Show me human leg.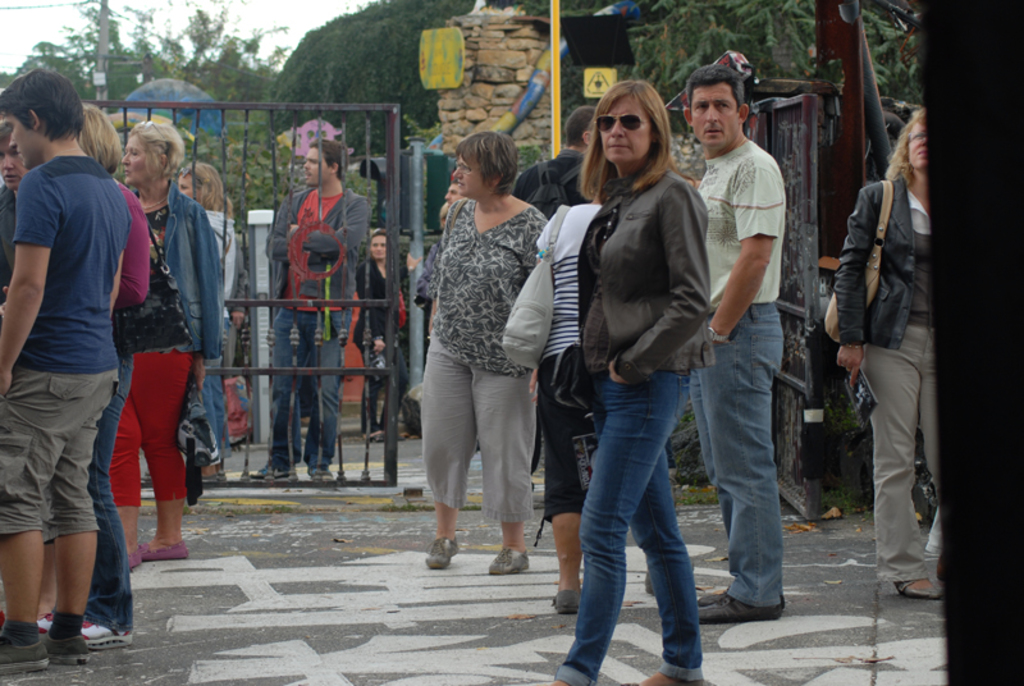
human leg is here: pyautogui.locateOnScreen(547, 370, 694, 685).
